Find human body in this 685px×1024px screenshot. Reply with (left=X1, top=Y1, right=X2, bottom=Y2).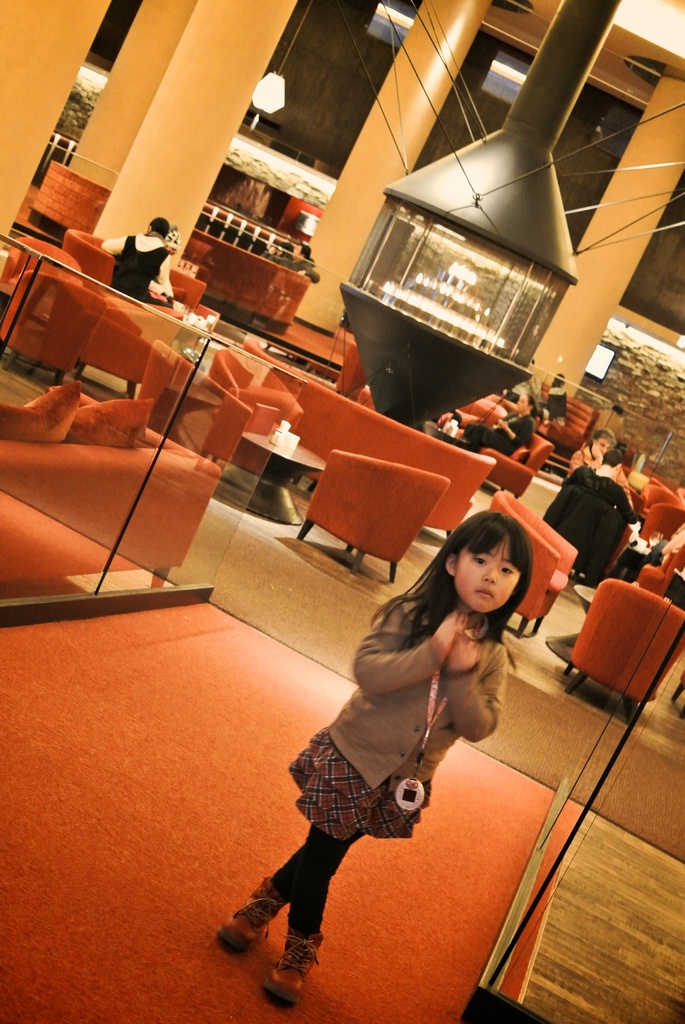
(left=100, top=228, right=177, bottom=311).
